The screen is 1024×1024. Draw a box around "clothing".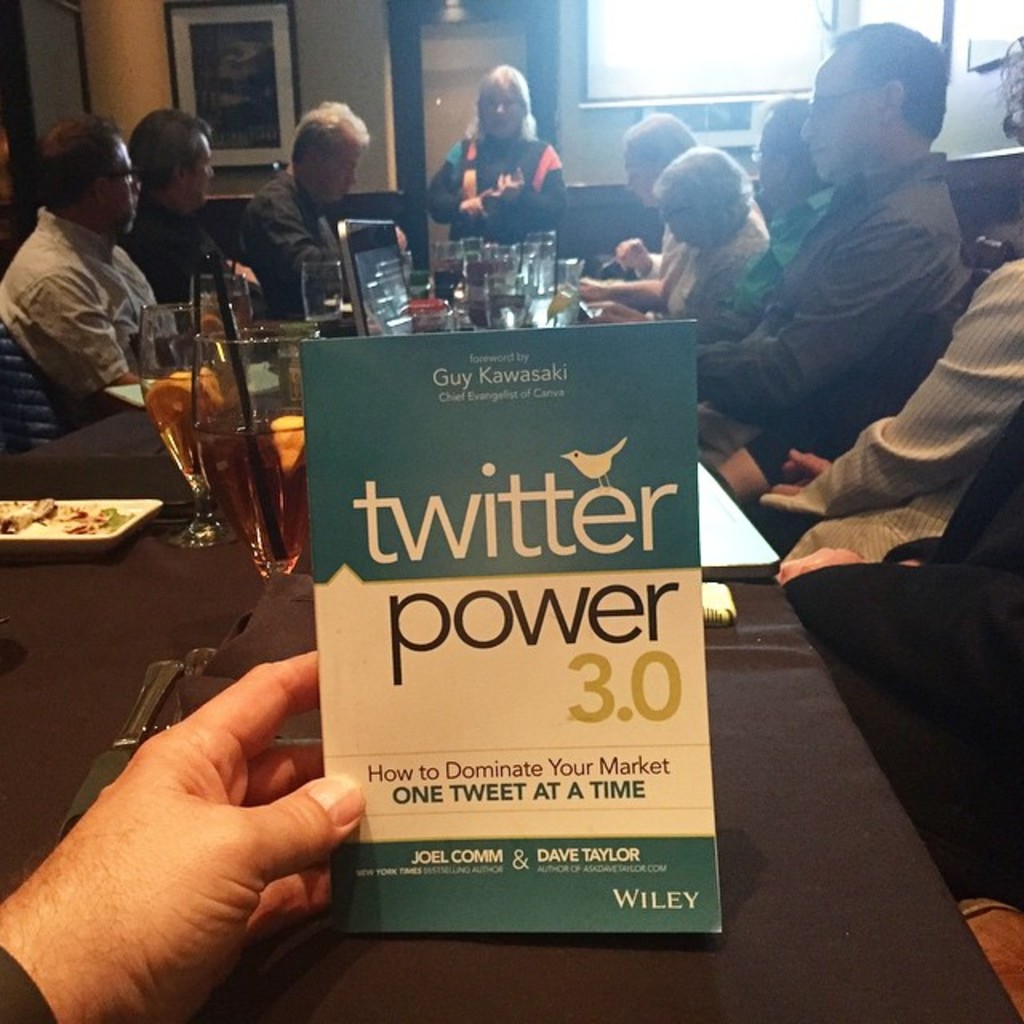
714, 186, 848, 339.
